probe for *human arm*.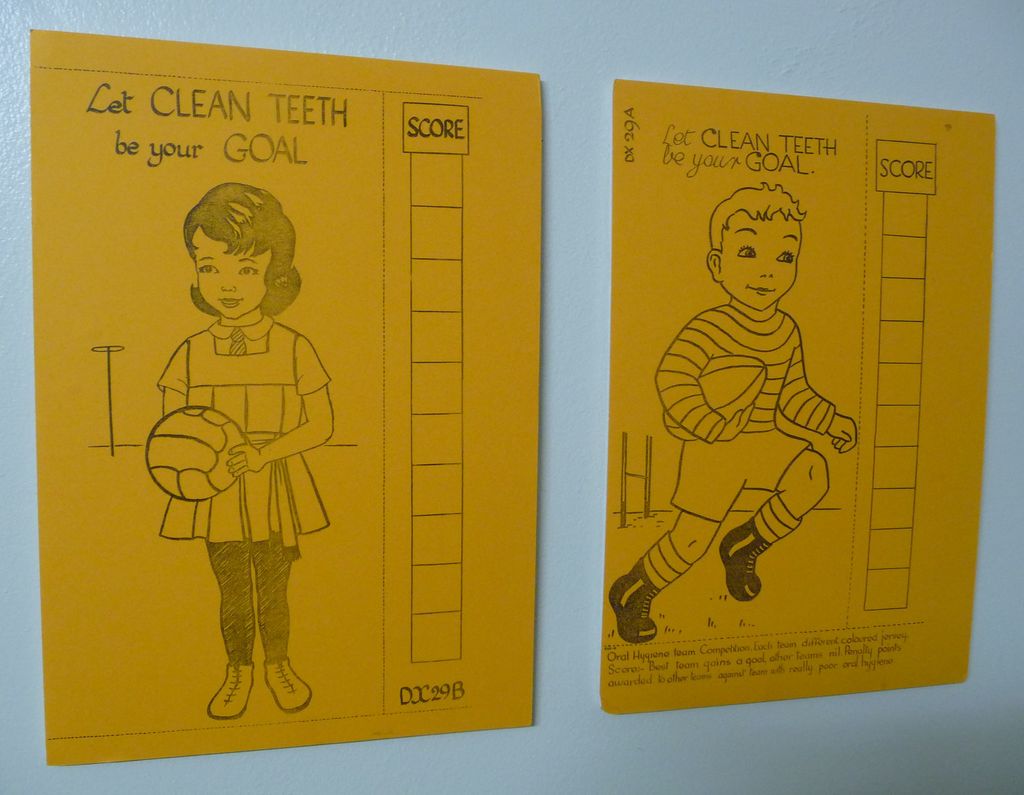
Probe result: l=227, t=334, r=344, b=475.
